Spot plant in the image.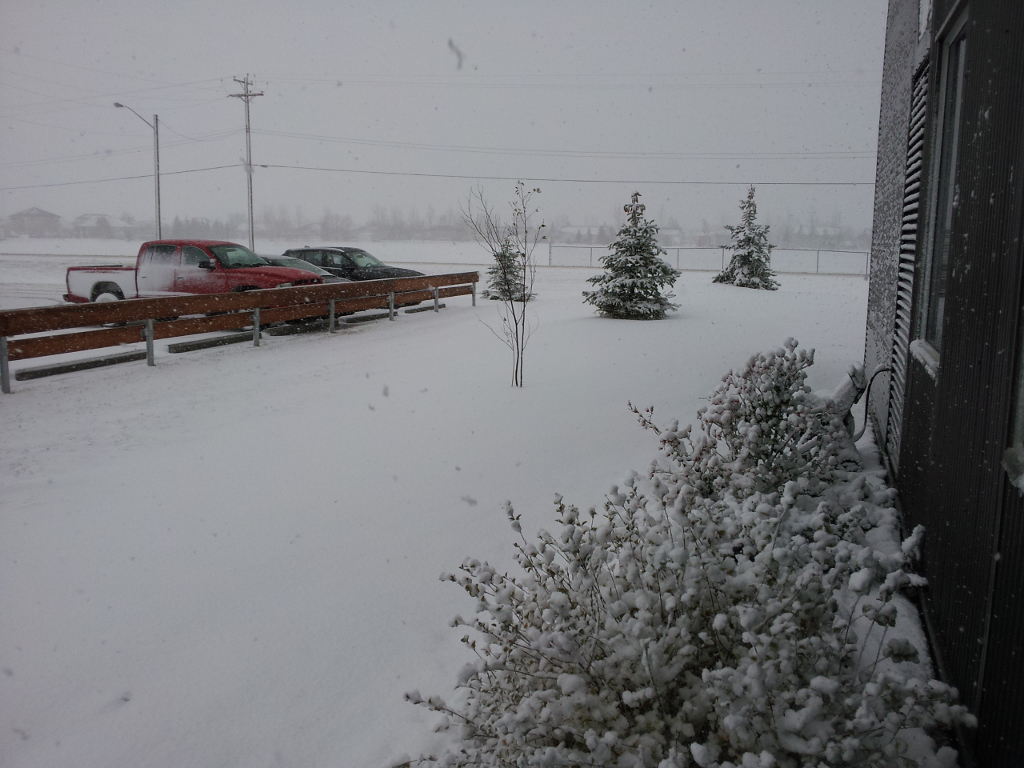
plant found at [464,172,550,400].
